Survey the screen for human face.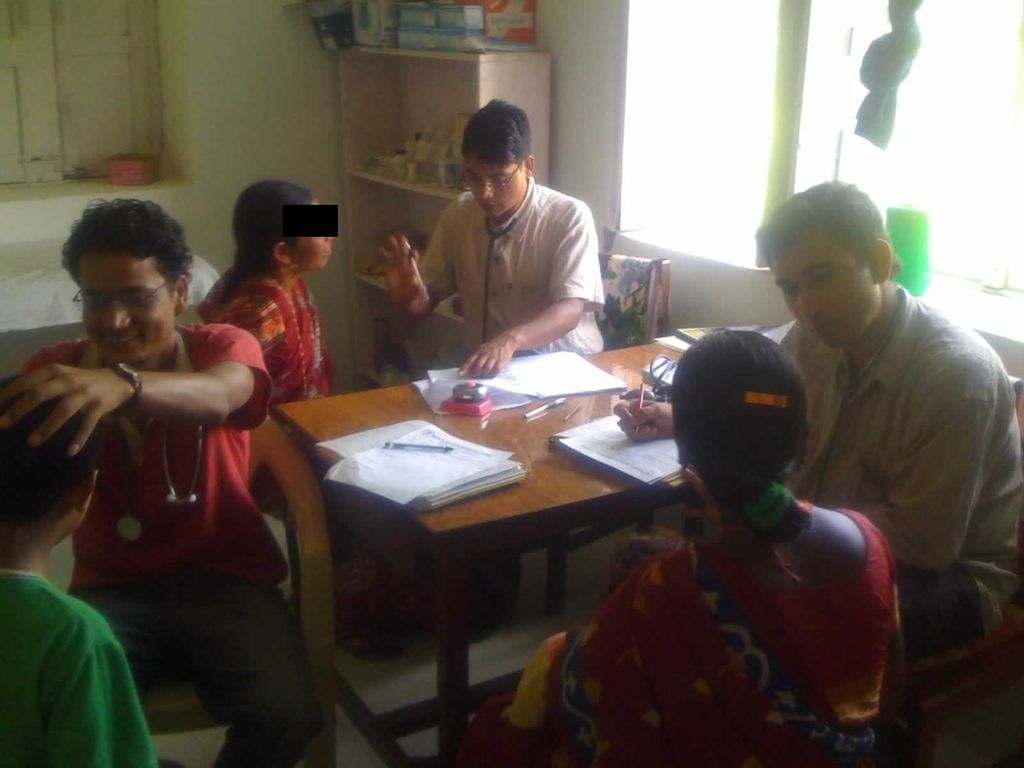
Survey found: [299,196,340,280].
